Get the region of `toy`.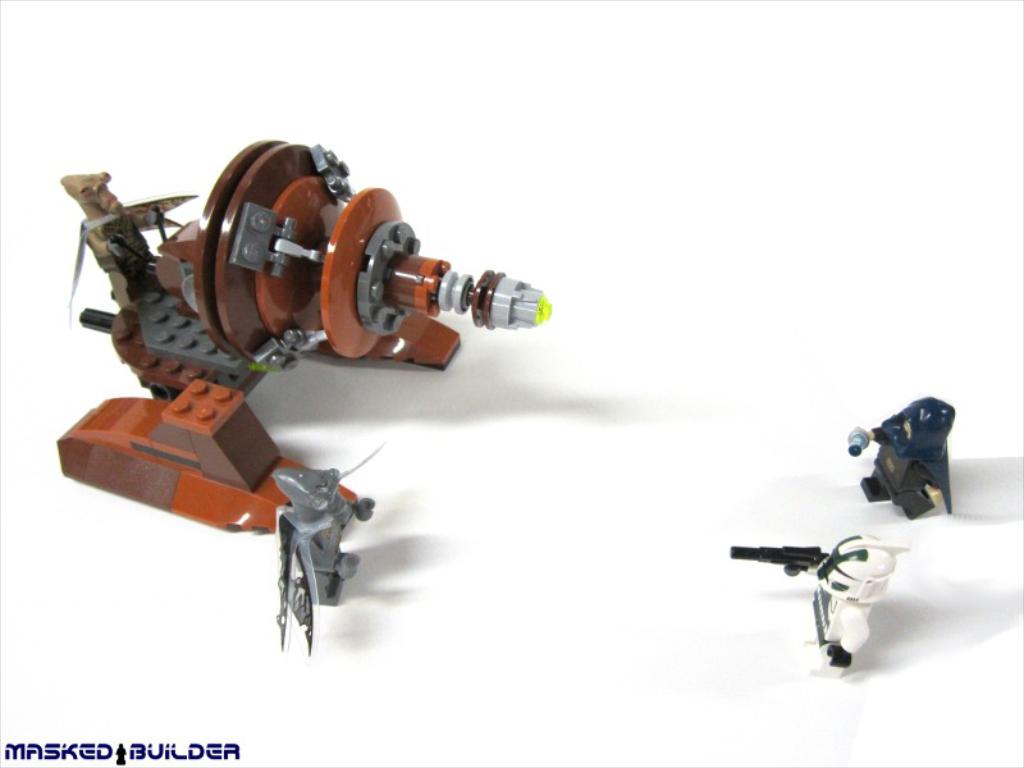
Rect(786, 534, 910, 678).
